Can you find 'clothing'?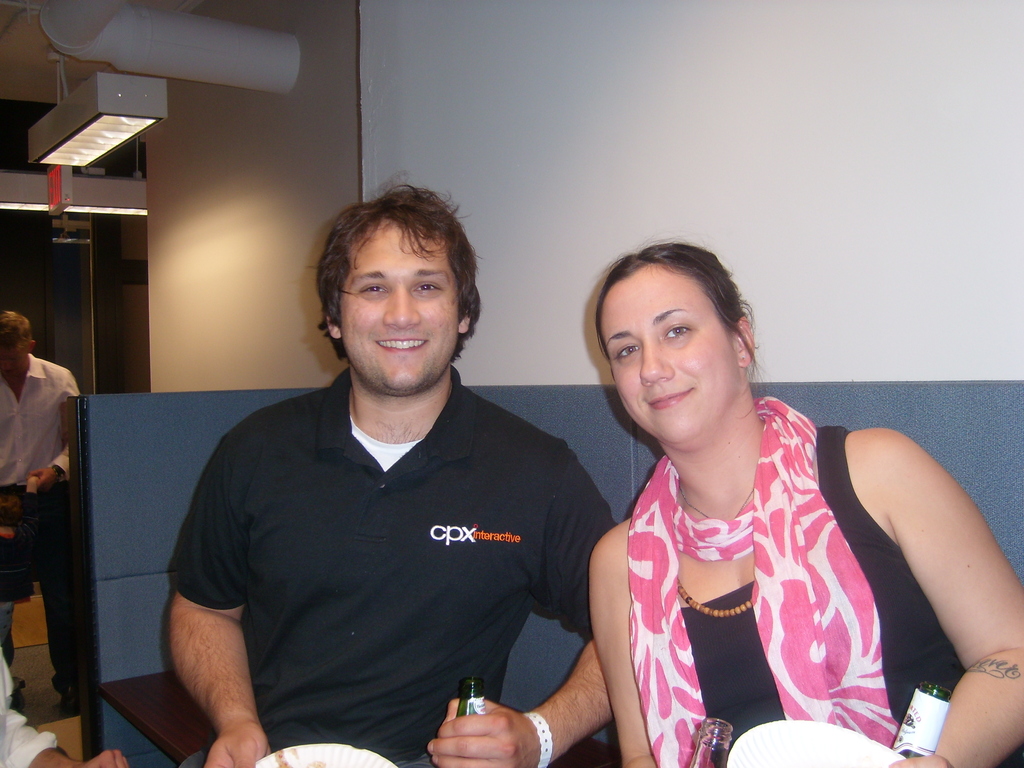
Yes, bounding box: left=623, top=385, right=1023, bottom=767.
